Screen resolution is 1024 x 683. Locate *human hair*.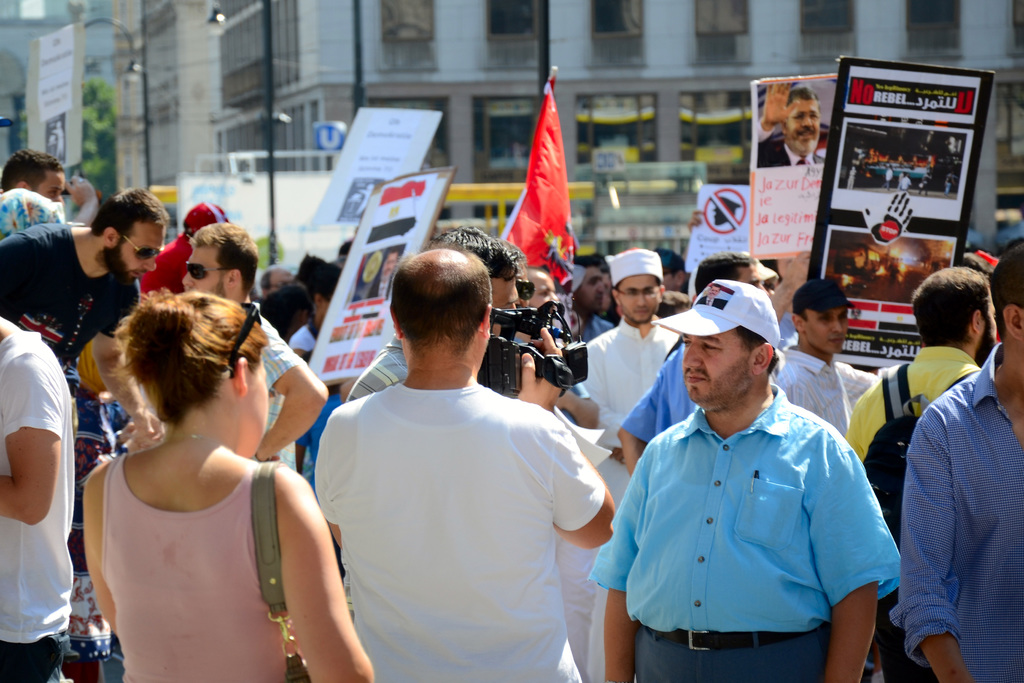
x1=388 y1=248 x2=493 y2=358.
